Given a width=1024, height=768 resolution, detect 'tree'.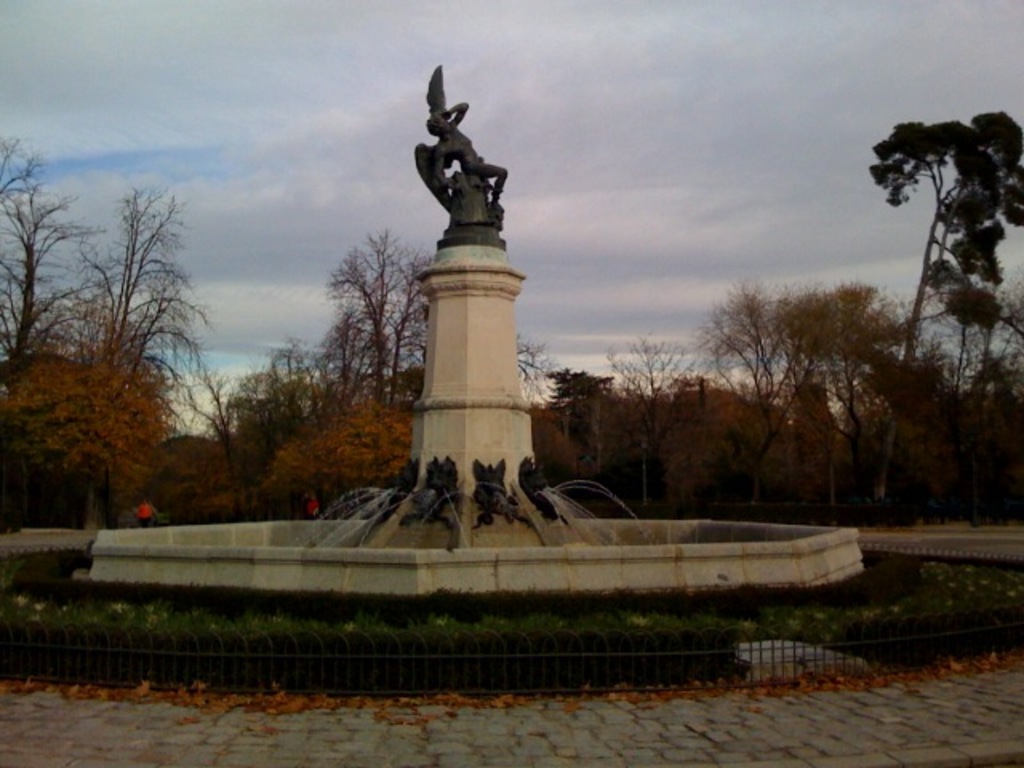
<region>869, 107, 1022, 357</region>.
